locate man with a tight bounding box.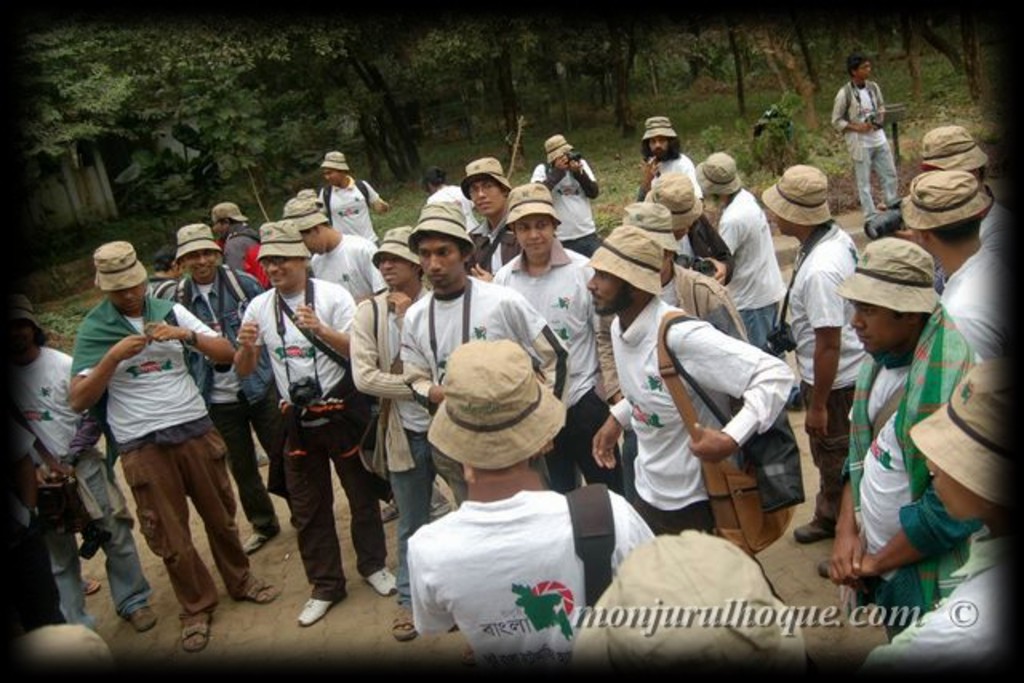
x1=398 y1=202 x2=566 y2=510.
